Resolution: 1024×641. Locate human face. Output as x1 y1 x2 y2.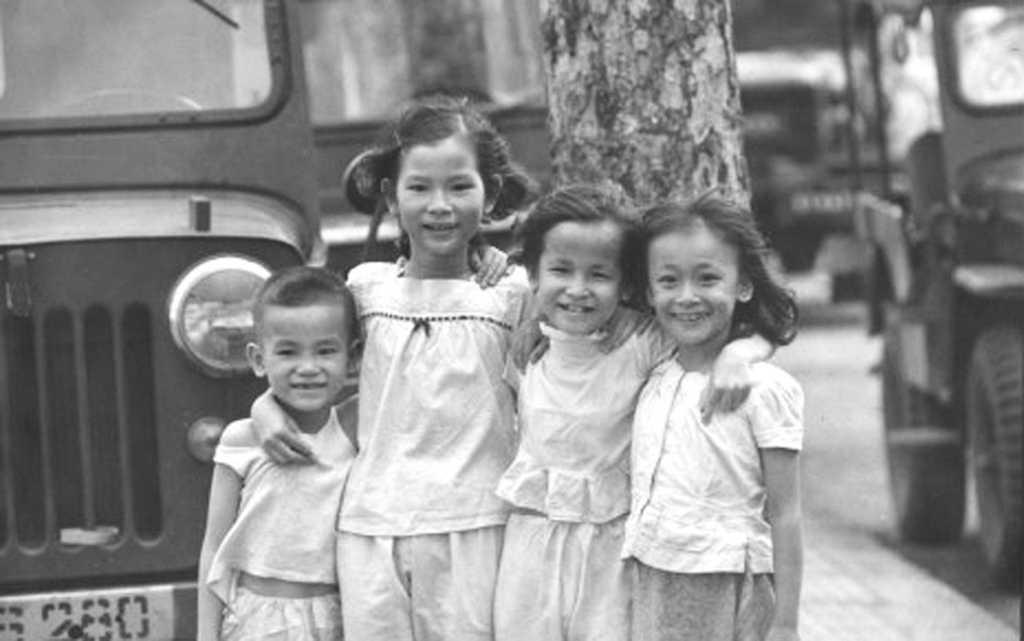
646 228 738 345.
